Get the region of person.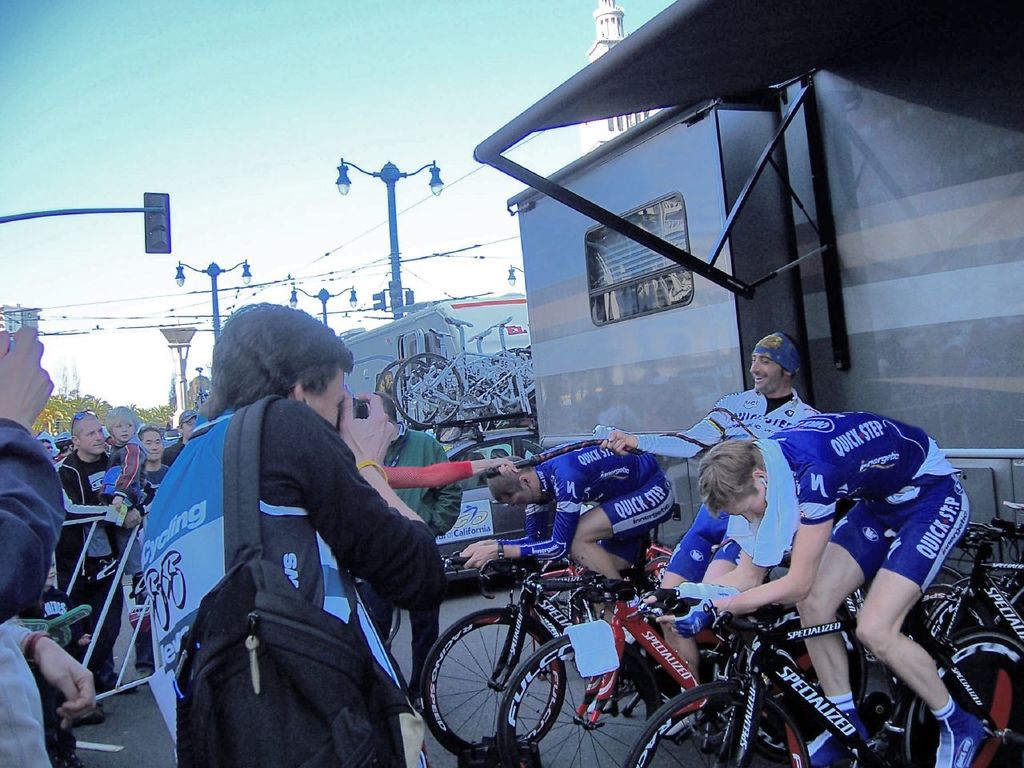
(x1=142, y1=302, x2=454, y2=767).
